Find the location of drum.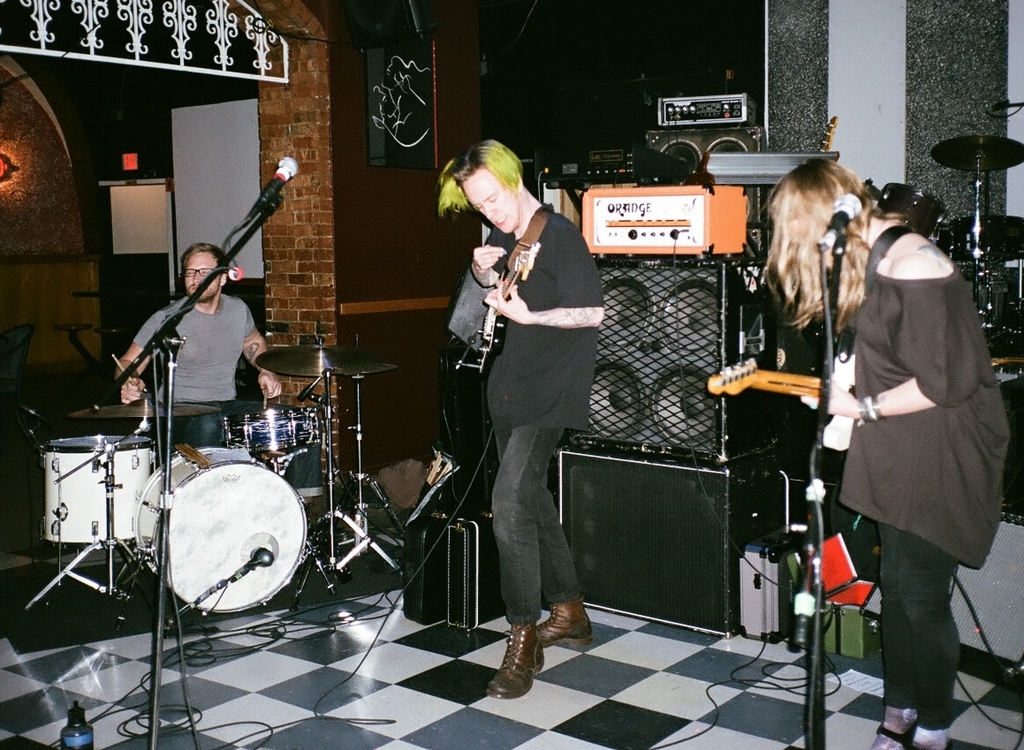
Location: detection(221, 403, 335, 465).
